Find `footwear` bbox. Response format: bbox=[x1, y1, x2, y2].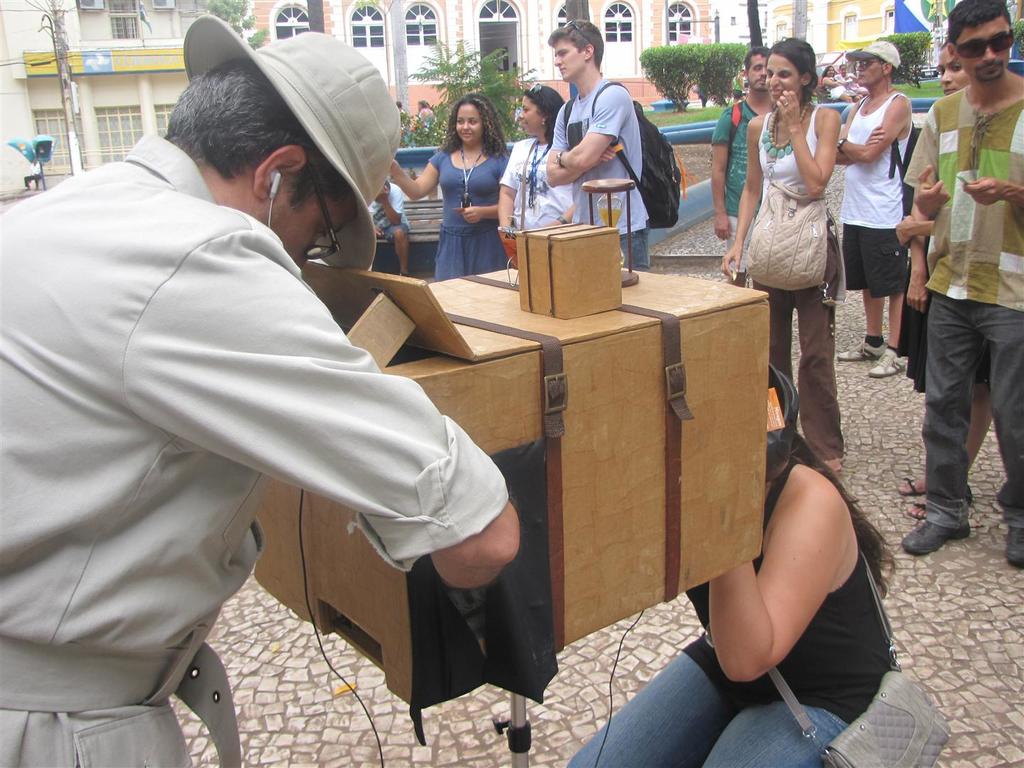
bbox=[838, 338, 886, 356].
